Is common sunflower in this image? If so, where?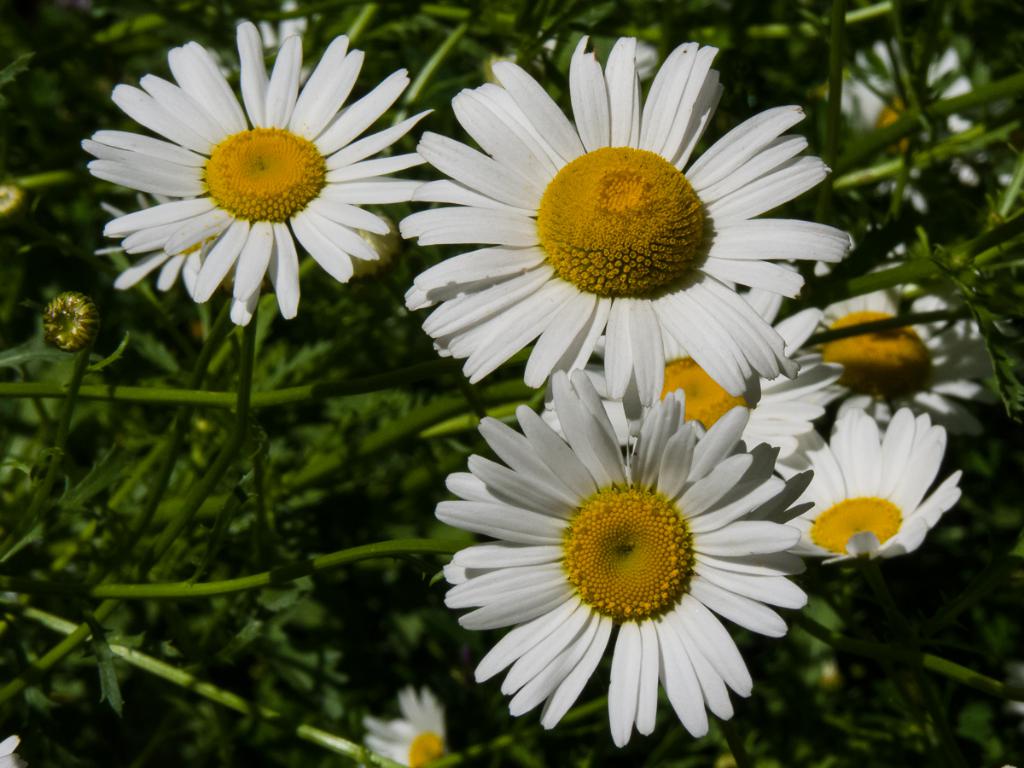
Yes, at BBox(86, 9, 421, 328).
